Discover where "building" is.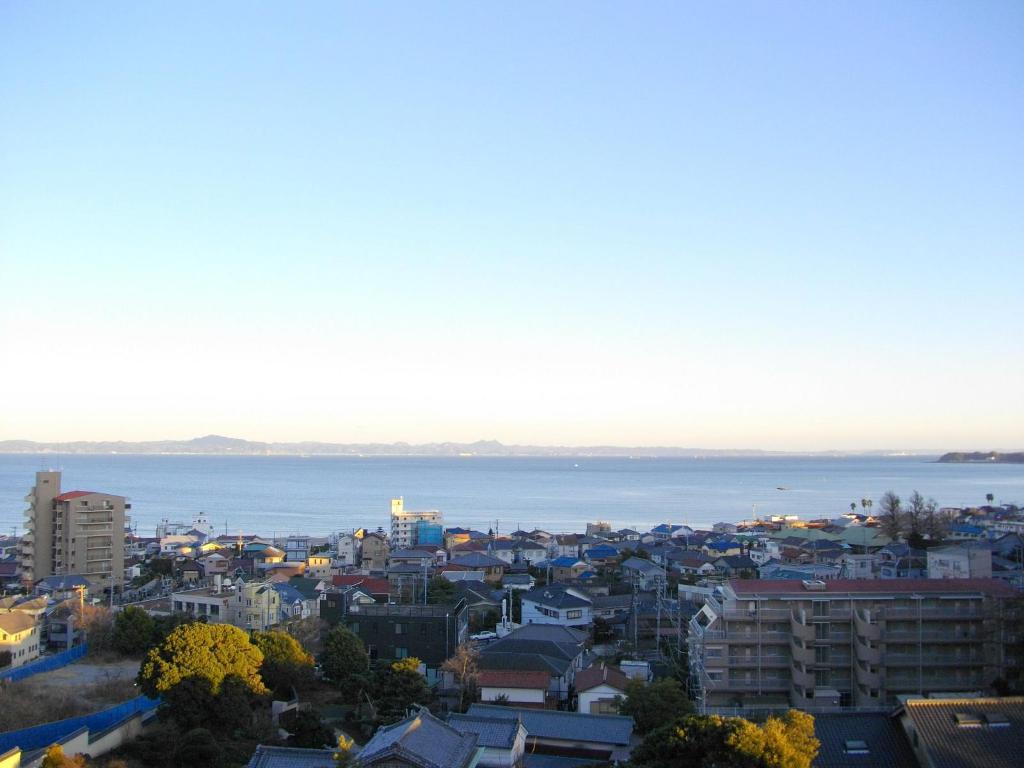
Discovered at {"x1": 17, "y1": 470, "x2": 59, "y2": 596}.
